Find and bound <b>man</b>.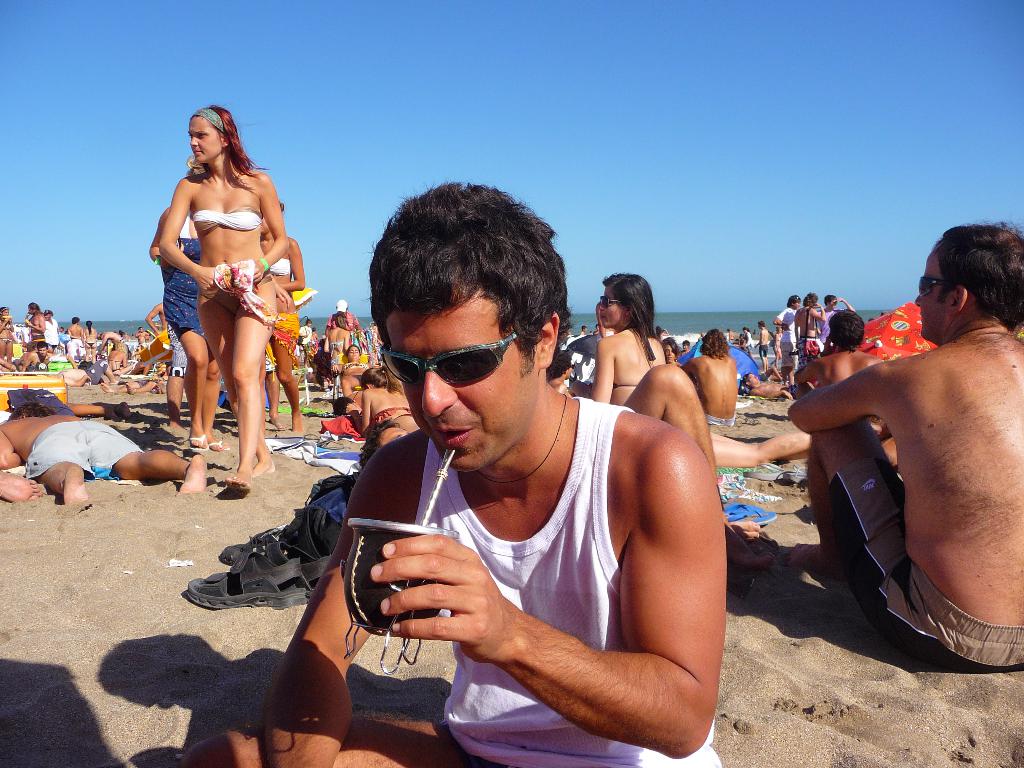
Bound: (left=792, top=308, right=887, bottom=399).
